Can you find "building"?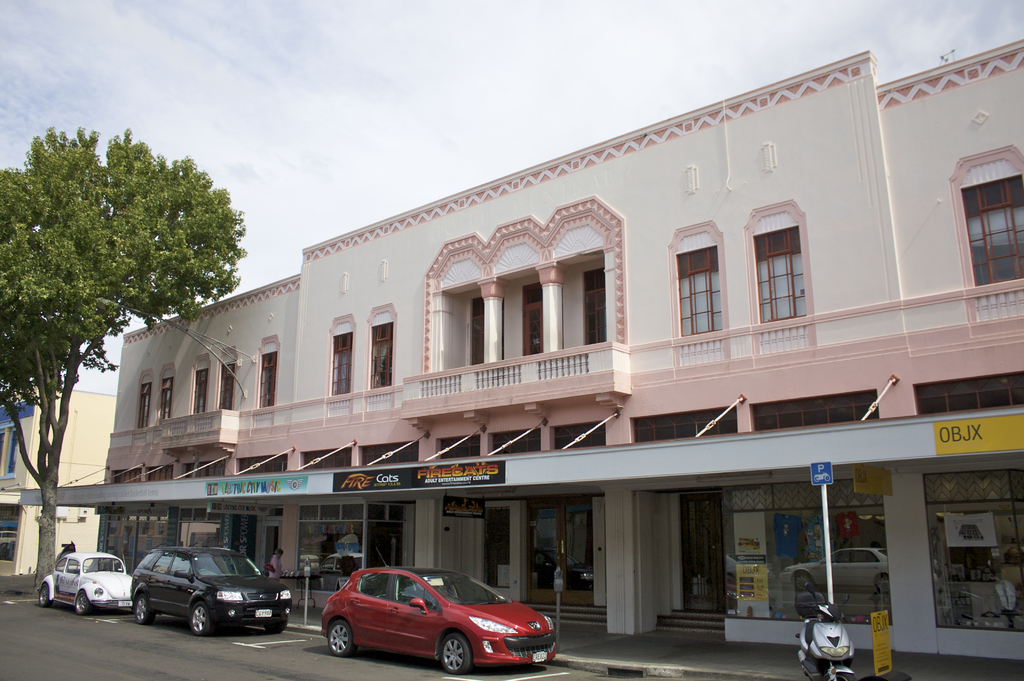
Yes, bounding box: rect(19, 35, 1023, 661).
